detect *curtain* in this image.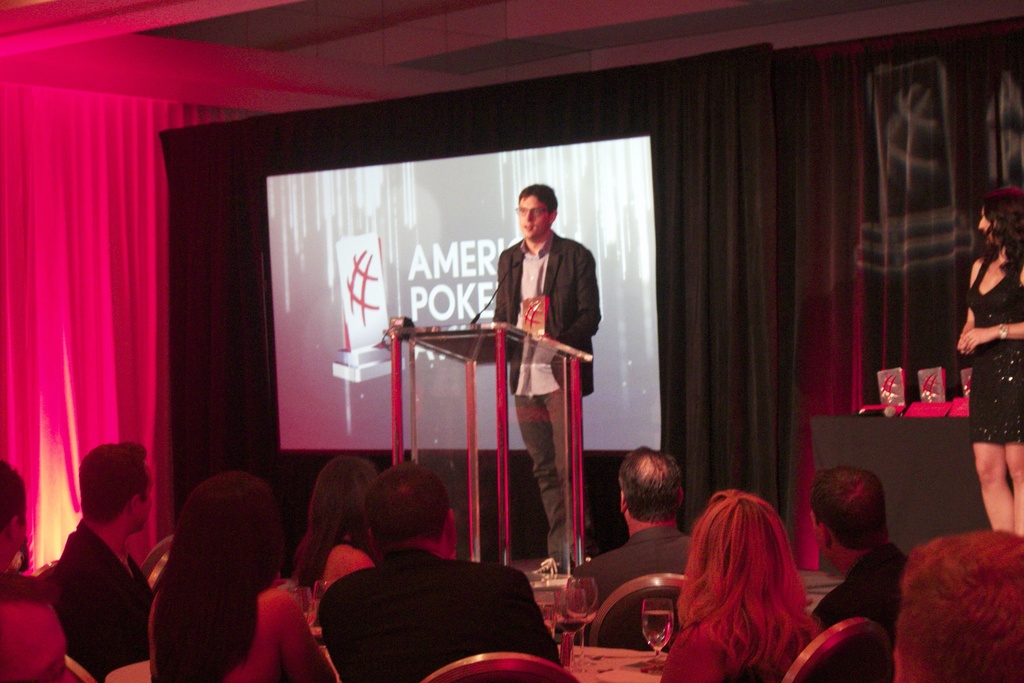
Detection: region(792, 15, 1023, 574).
